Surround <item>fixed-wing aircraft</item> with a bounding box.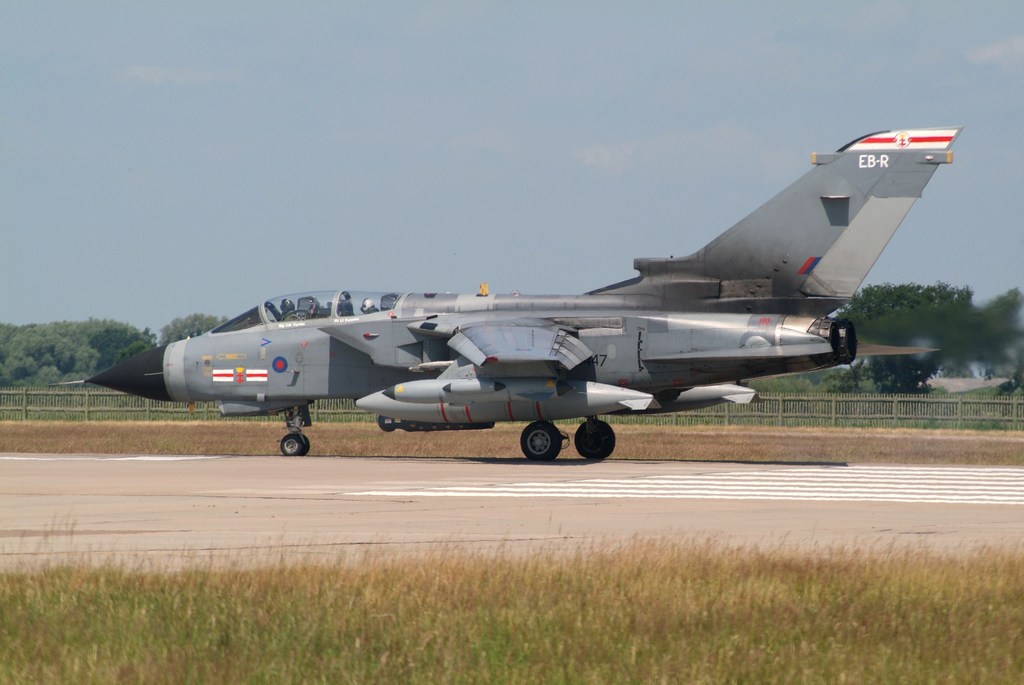
BBox(49, 124, 959, 463).
